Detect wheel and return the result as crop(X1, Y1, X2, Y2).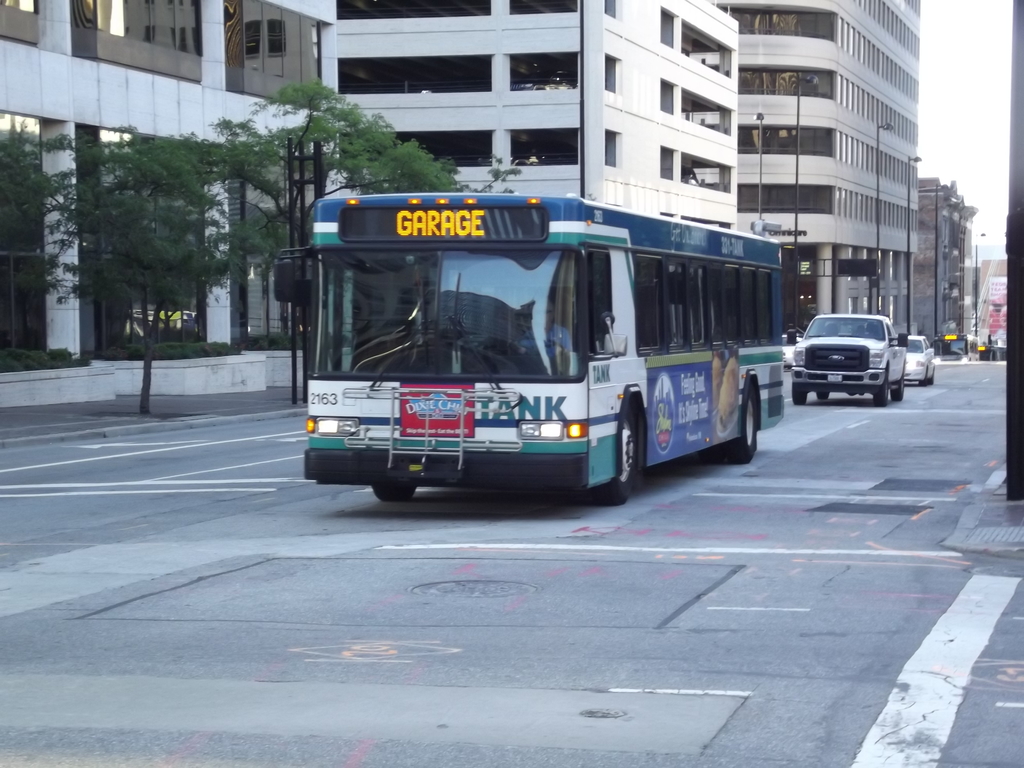
crop(817, 390, 828, 401).
